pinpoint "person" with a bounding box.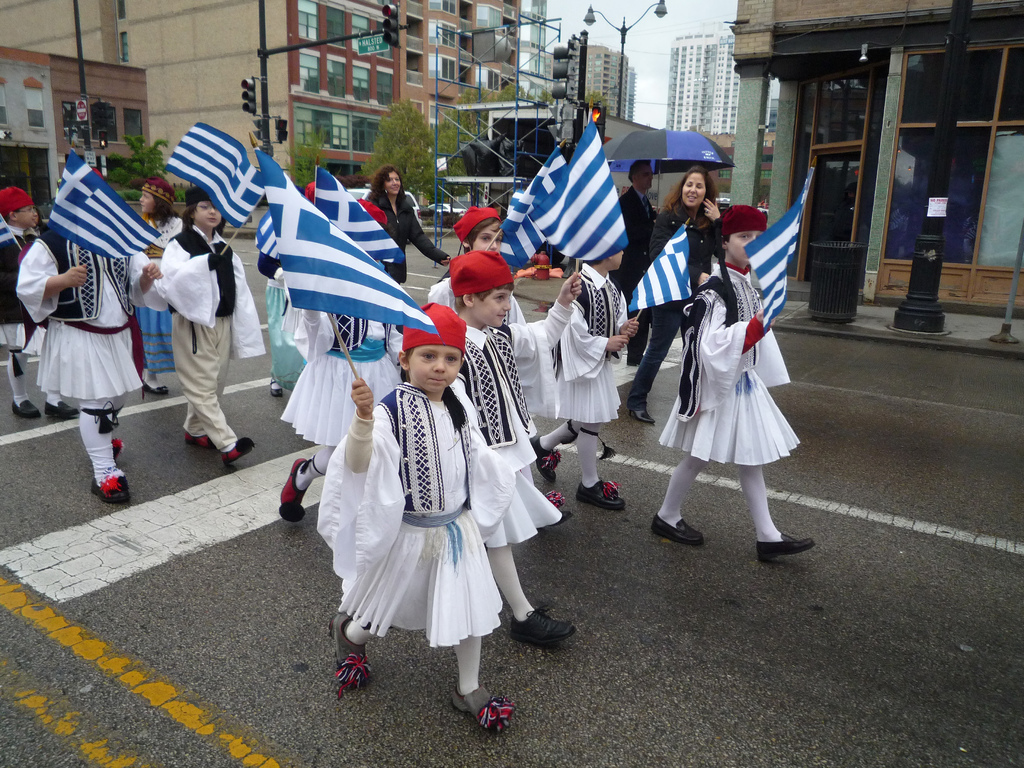
[left=134, top=168, right=189, bottom=401].
